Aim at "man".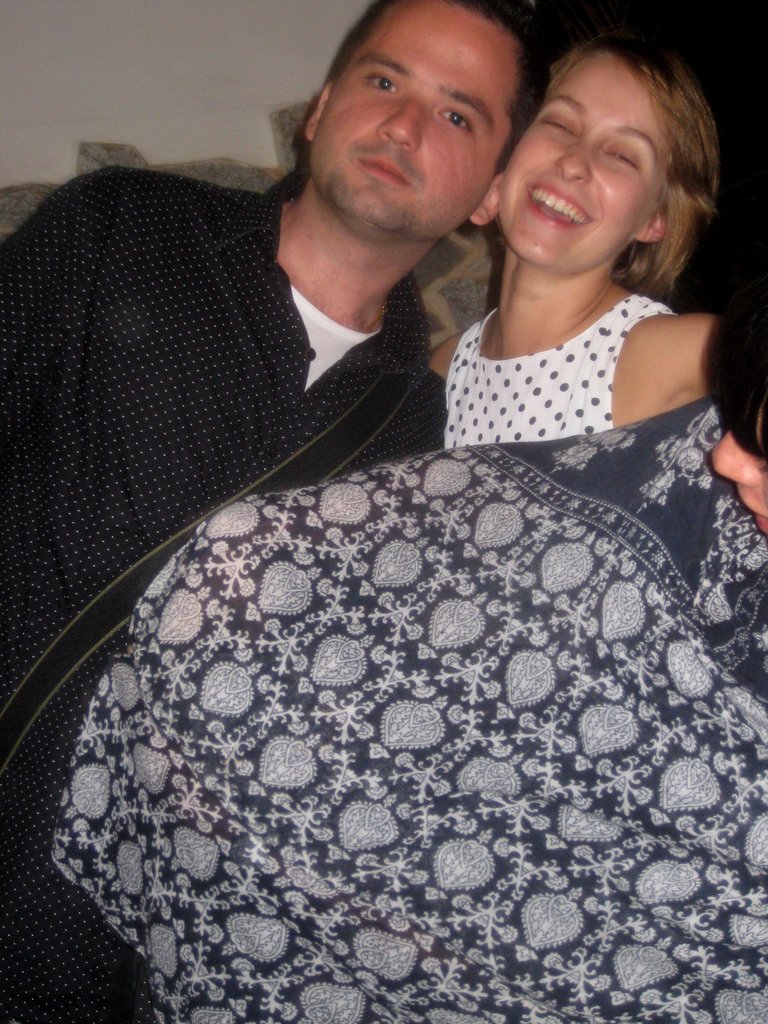
Aimed at (x1=0, y1=0, x2=536, y2=1023).
